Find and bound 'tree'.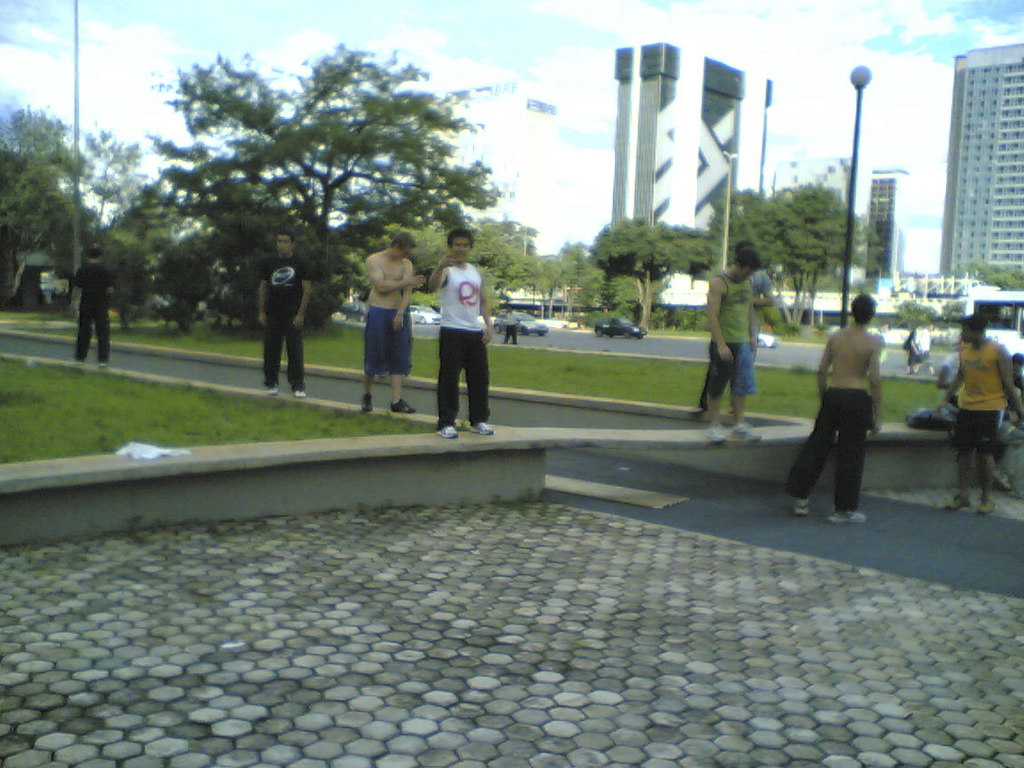
Bound: select_region(561, 233, 606, 320).
